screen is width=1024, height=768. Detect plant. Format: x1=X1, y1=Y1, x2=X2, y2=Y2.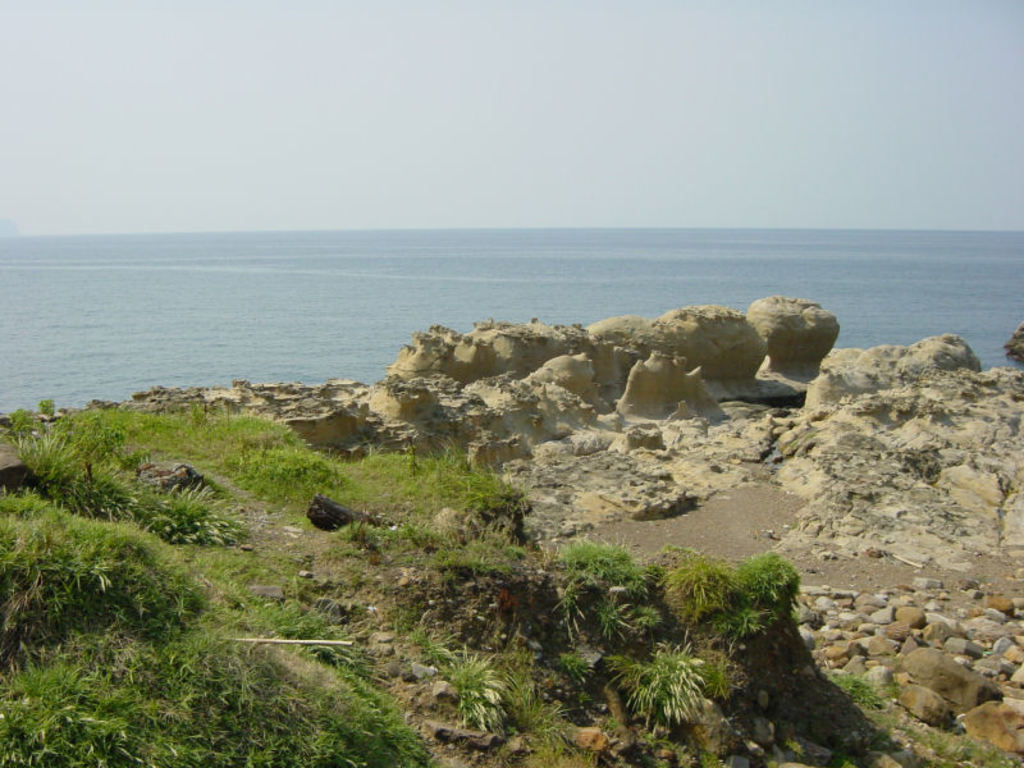
x1=524, y1=686, x2=580, y2=767.
